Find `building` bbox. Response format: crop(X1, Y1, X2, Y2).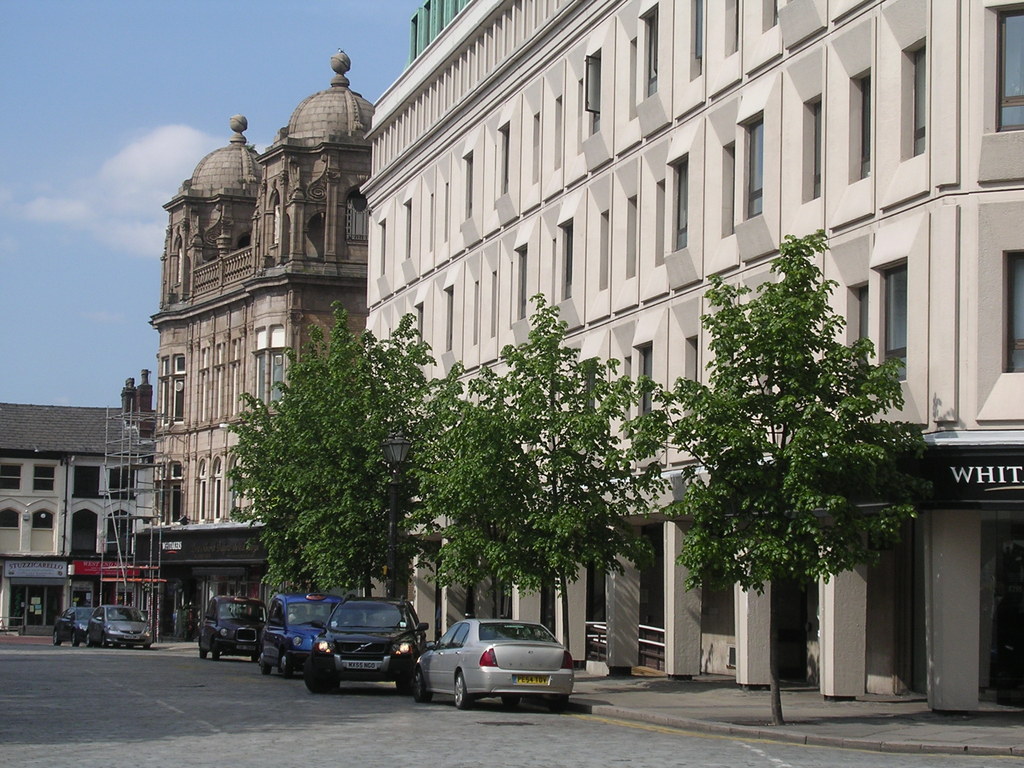
crop(1, 406, 159, 632).
